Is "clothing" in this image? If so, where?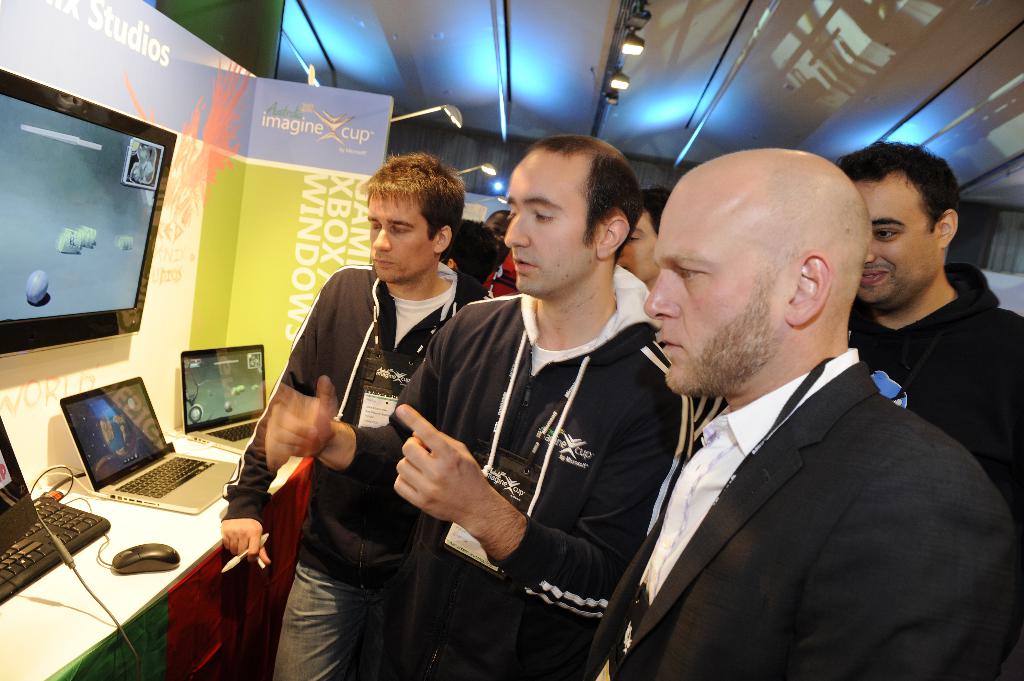
Yes, at x1=565 y1=349 x2=1023 y2=680.
